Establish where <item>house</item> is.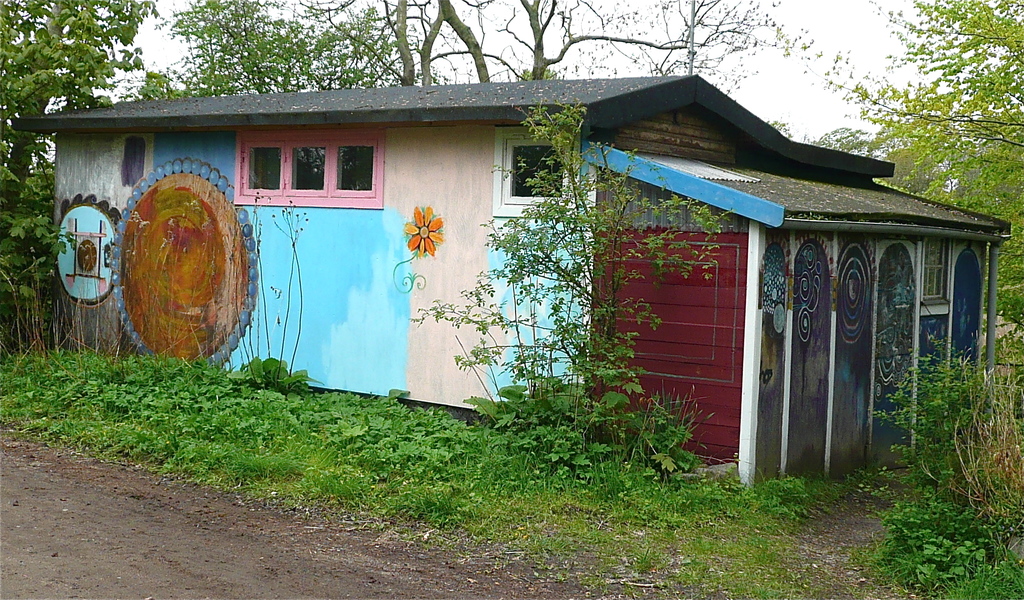
Established at [x1=11, y1=70, x2=1011, y2=489].
